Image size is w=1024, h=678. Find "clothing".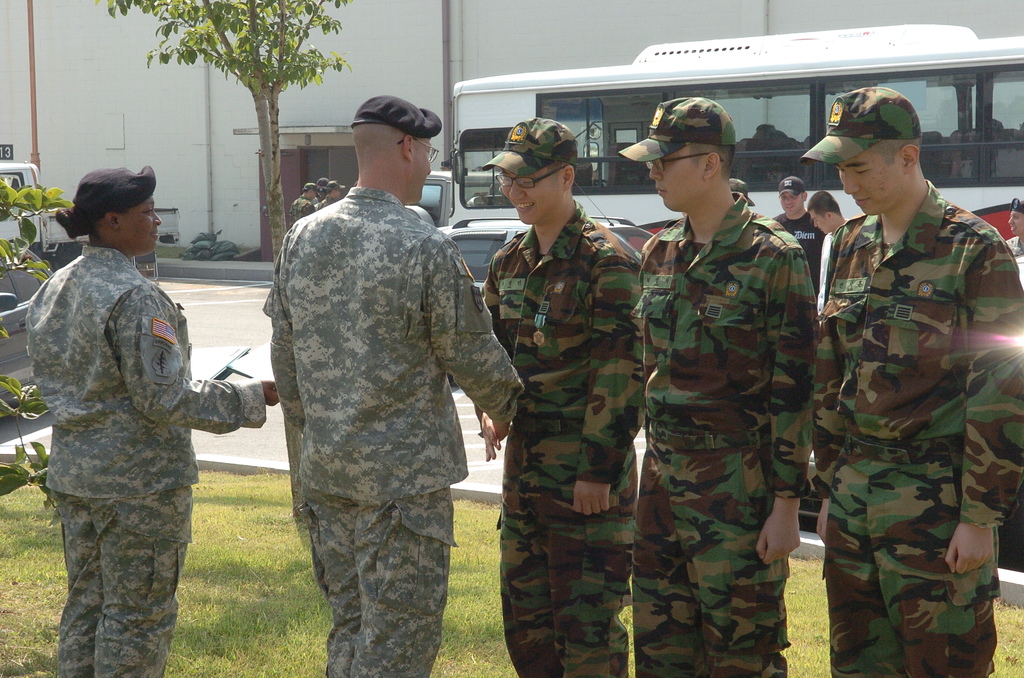
x1=1005 y1=236 x2=1023 y2=256.
